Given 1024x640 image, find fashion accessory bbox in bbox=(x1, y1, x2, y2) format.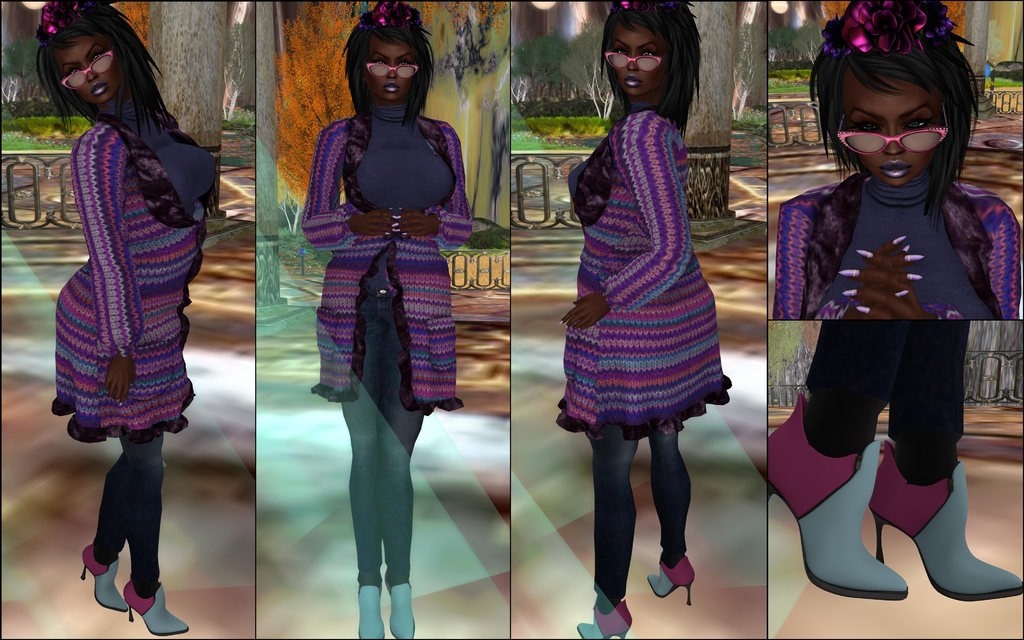
bbox=(823, 0, 956, 55).
